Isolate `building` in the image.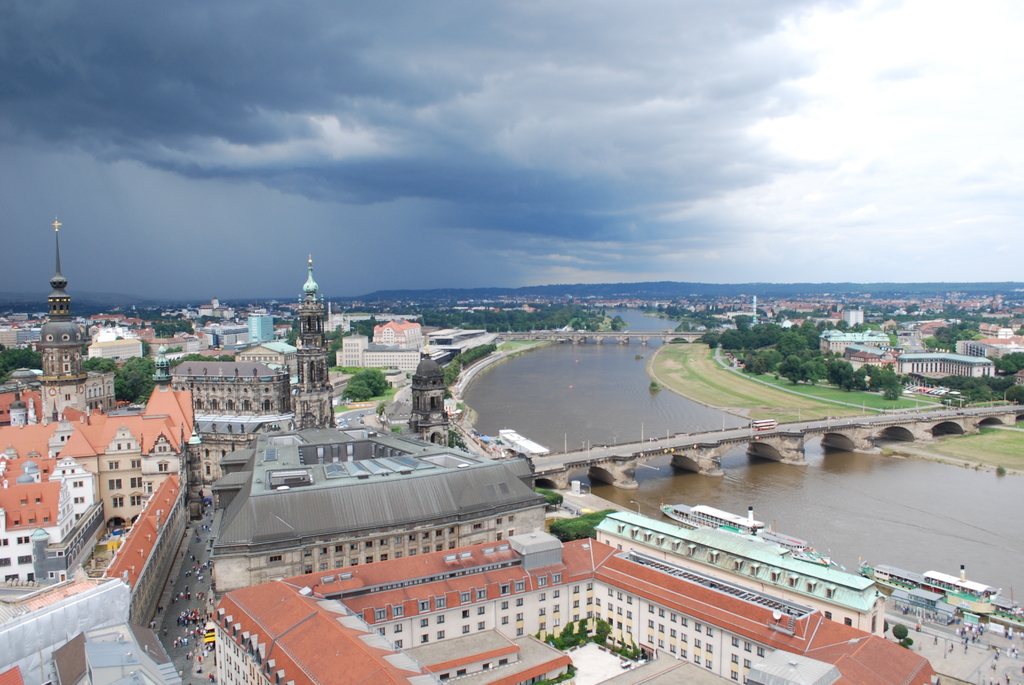
Isolated region: <box>595,505,885,636</box>.
